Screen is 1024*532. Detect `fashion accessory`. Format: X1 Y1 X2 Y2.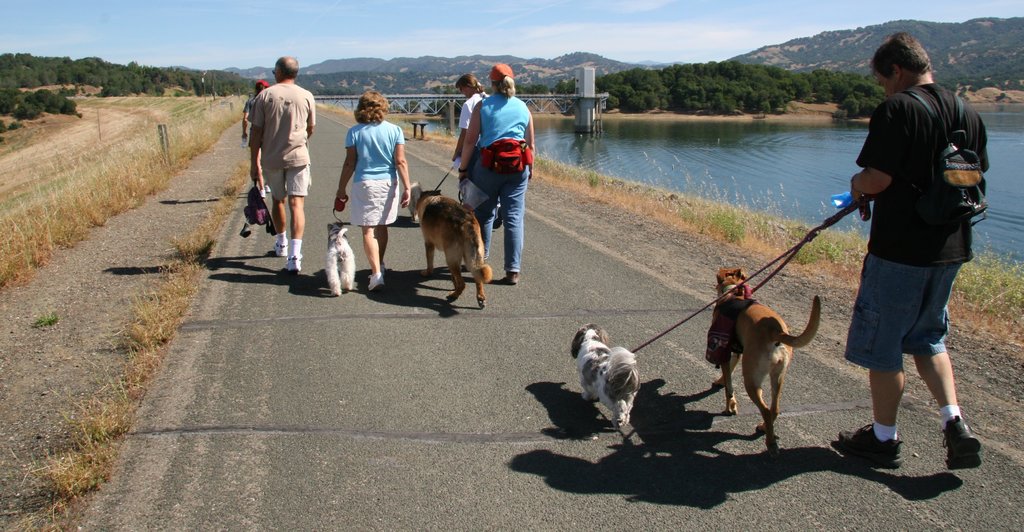
937 417 980 472.
